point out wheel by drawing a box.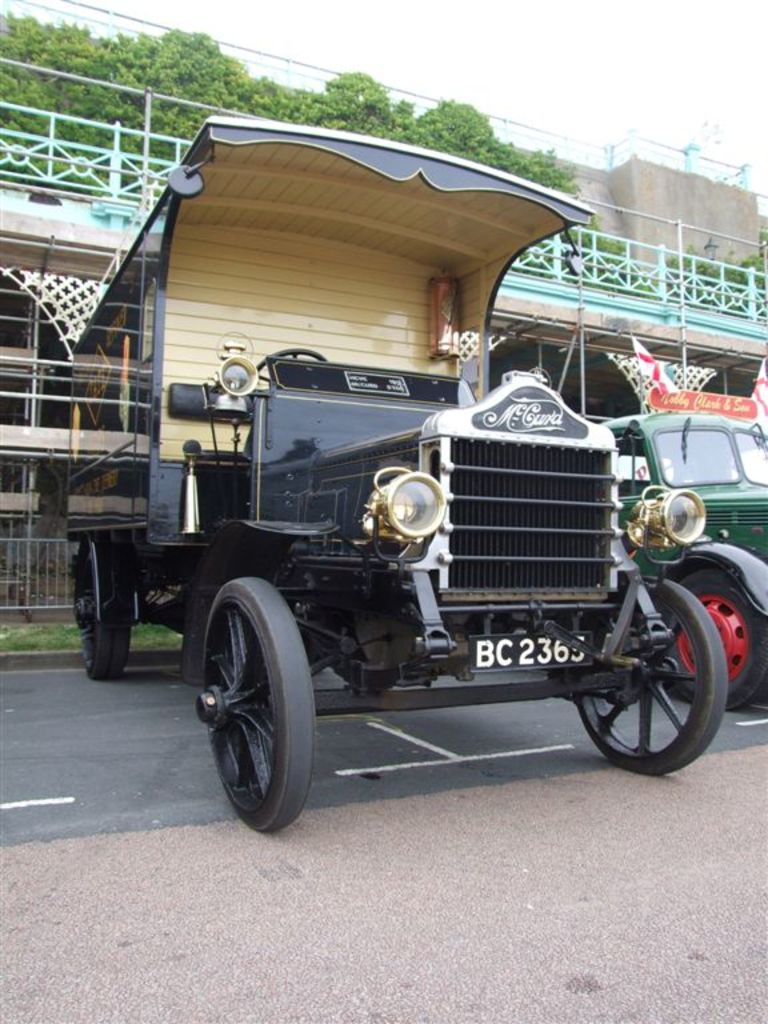
(199, 584, 324, 828).
